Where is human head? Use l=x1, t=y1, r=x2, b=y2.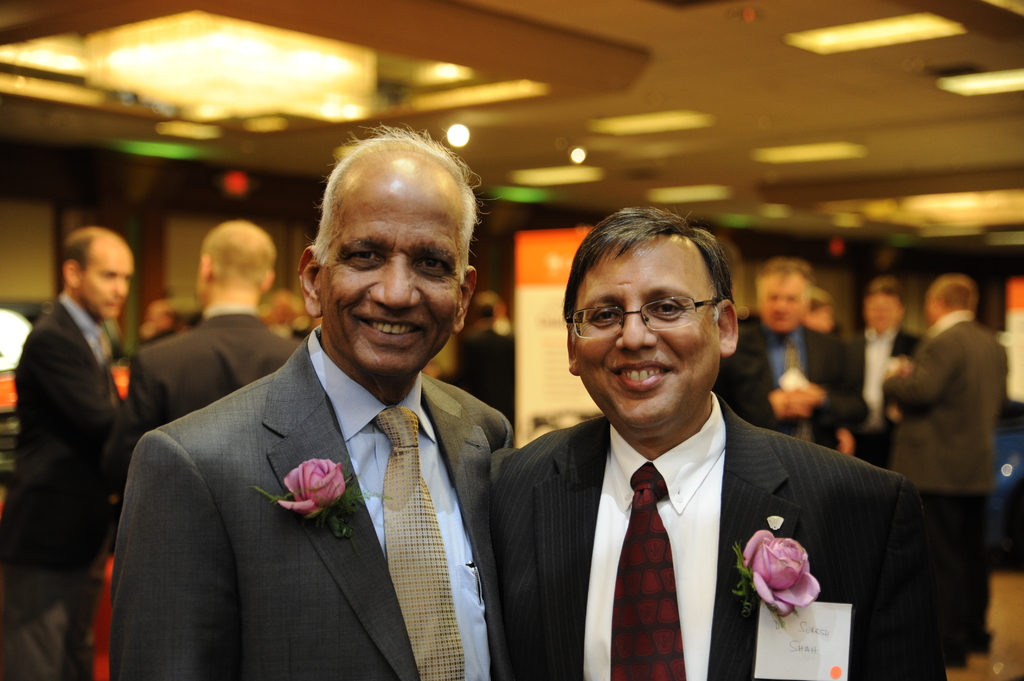
l=565, t=206, r=740, b=435.
